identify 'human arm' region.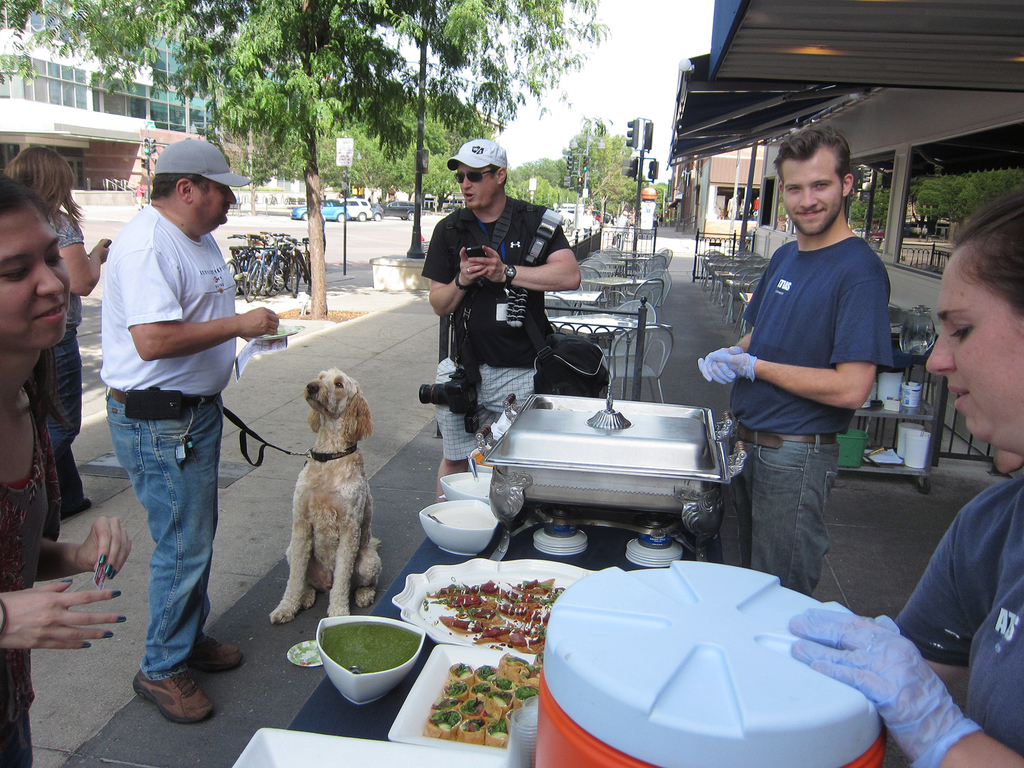
Region: x1=423 y1=223 x2=494 y2=317.
